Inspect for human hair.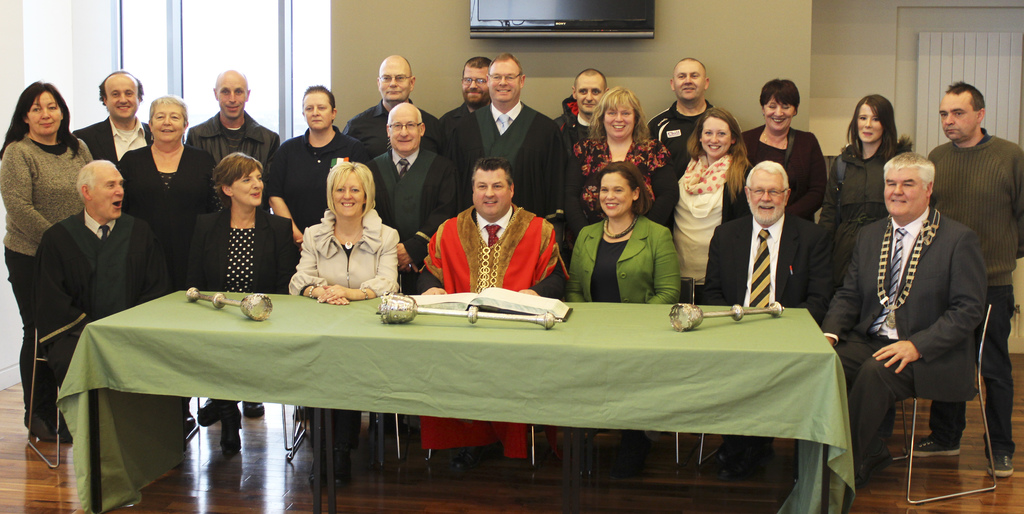
Inspection: <box>76,168,94,203</box>.
